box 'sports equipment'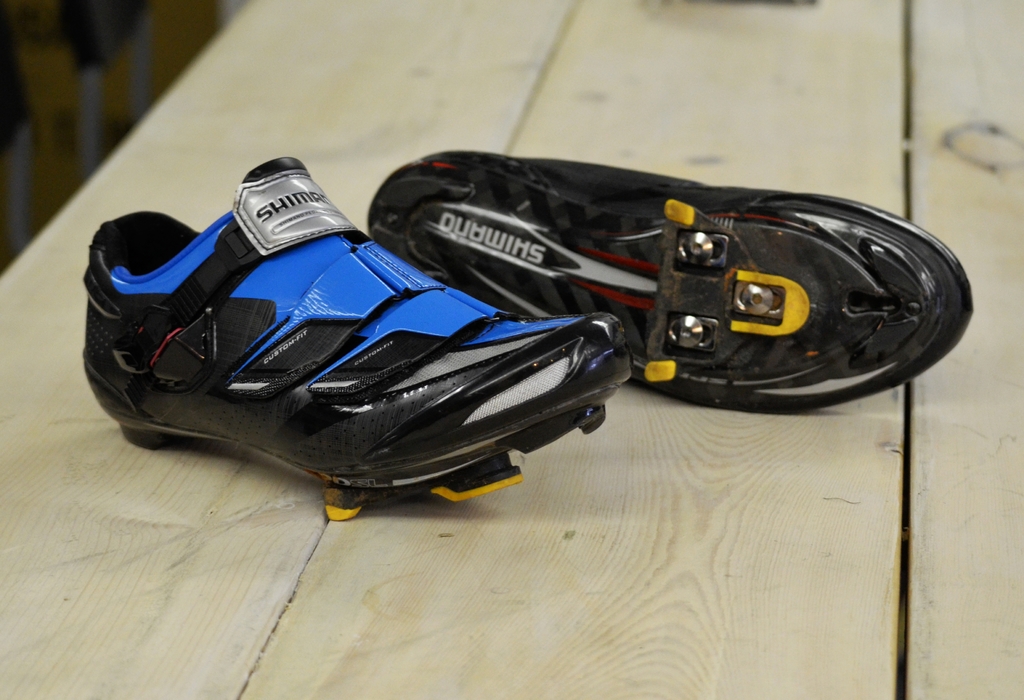
box(368, 151, 975, 414)
